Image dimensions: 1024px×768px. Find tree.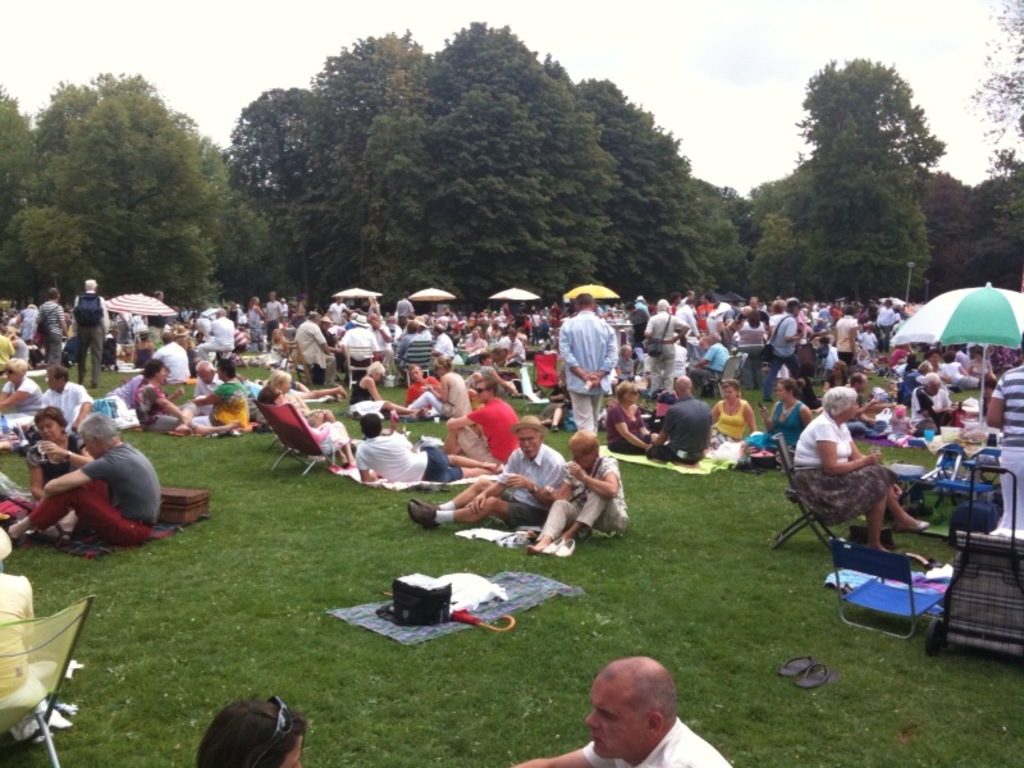
box(777, 42, 952, 293).
